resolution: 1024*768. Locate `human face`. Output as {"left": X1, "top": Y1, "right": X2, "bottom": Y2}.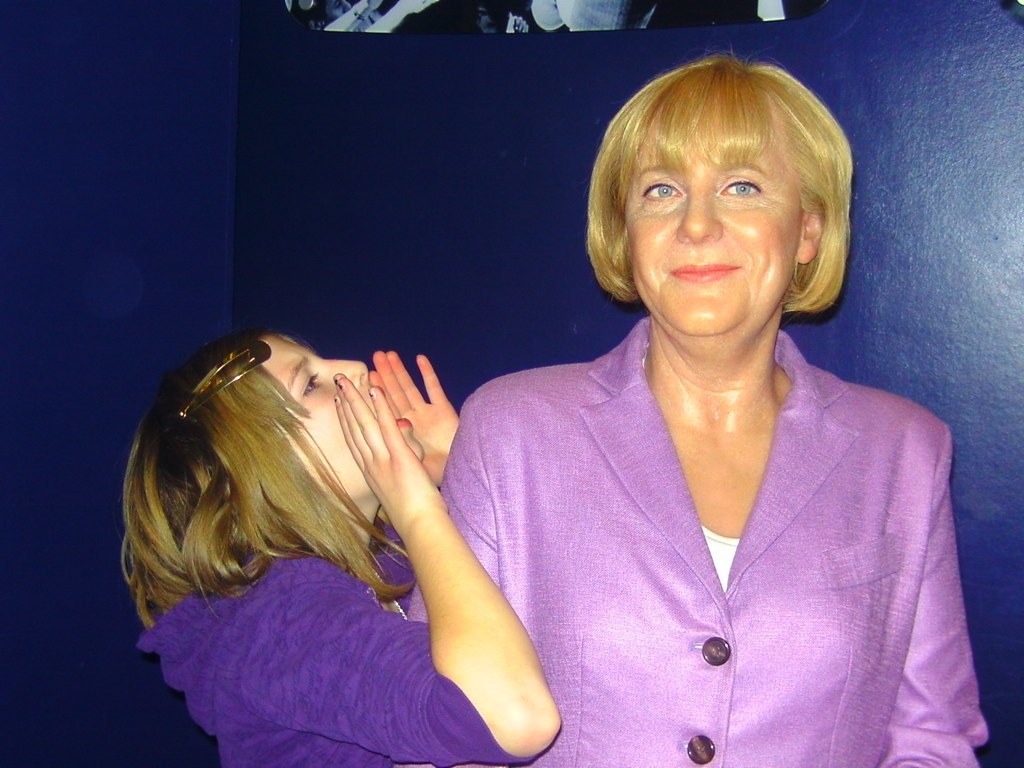
{"left": 630, "top": 104, "right": 803, "bottom": 335}.
